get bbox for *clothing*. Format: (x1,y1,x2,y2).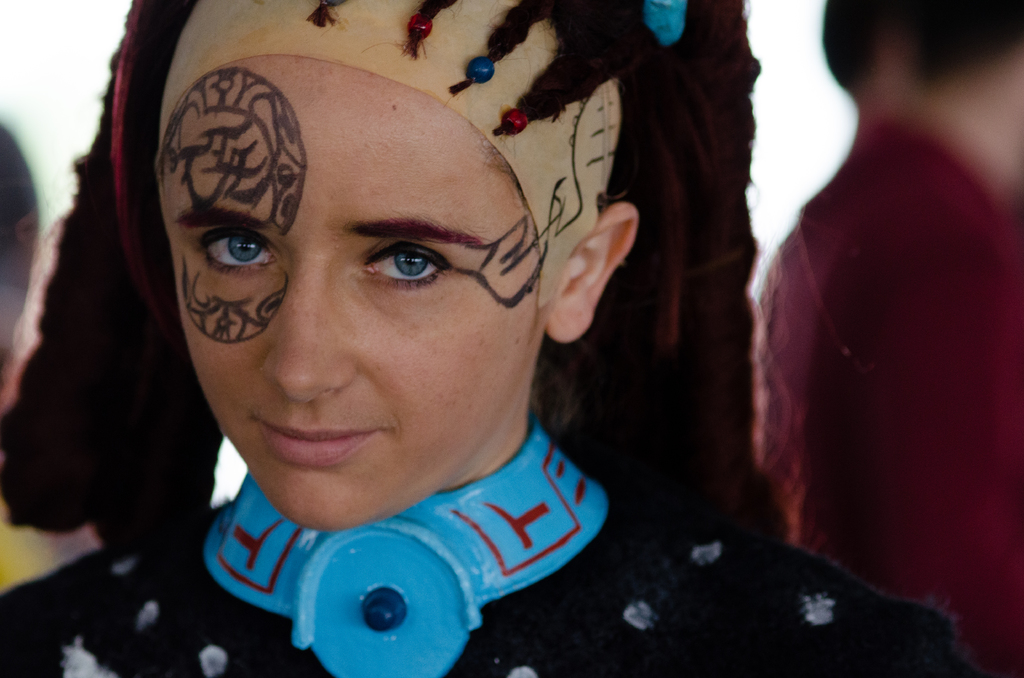
(0,515,952,677).
